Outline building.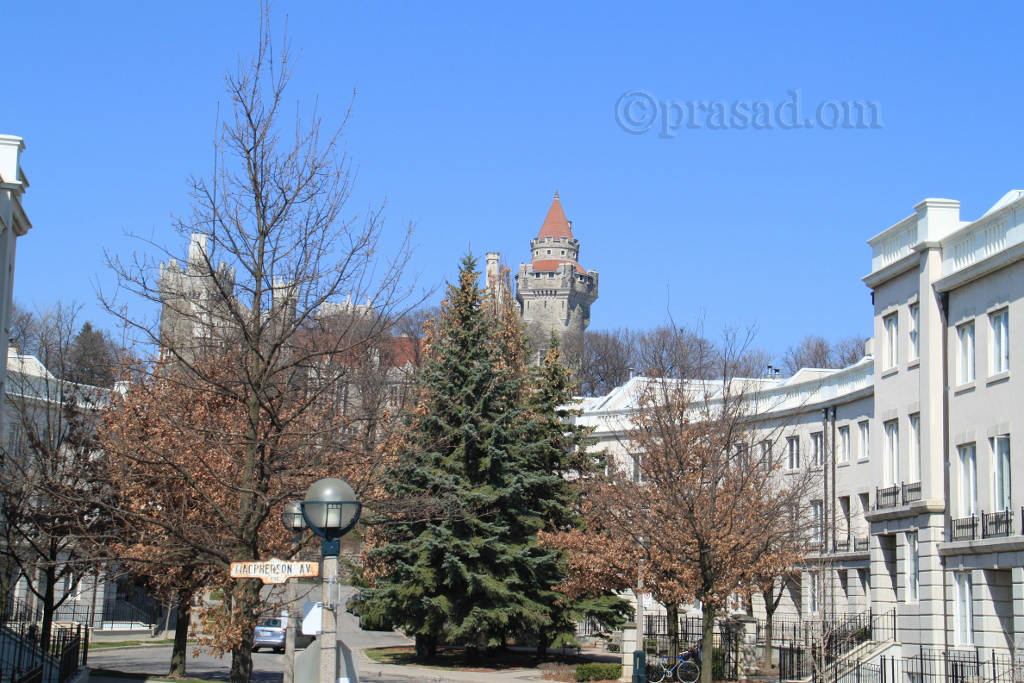
Outline: [x1=563, y1=200, x2=1023, y2=682].
